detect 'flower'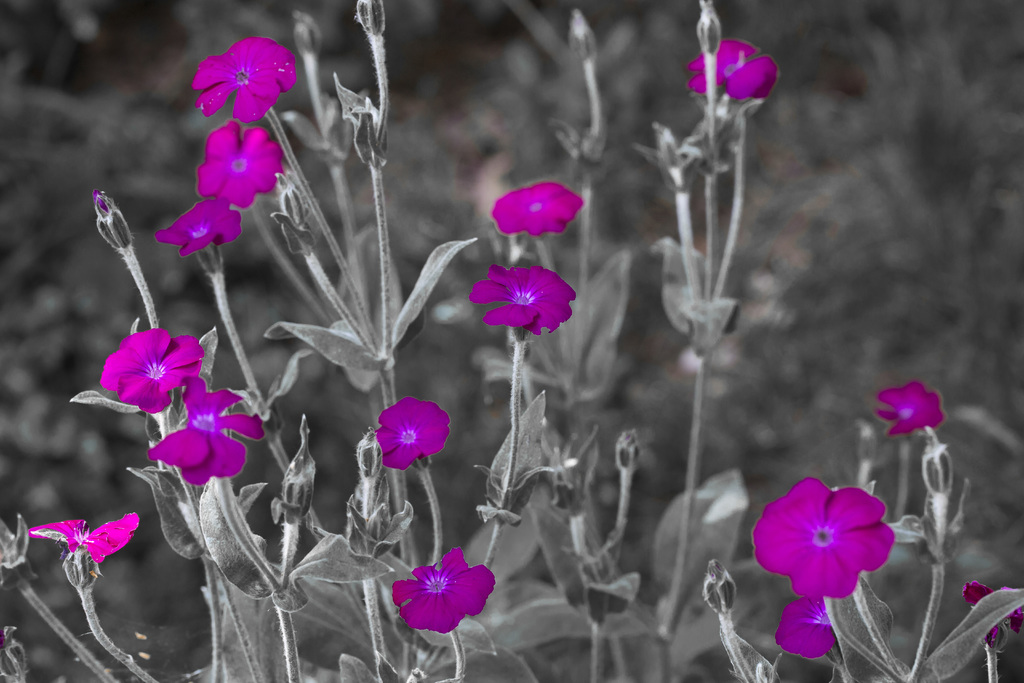
l=156, t=194, r=244, b=257
